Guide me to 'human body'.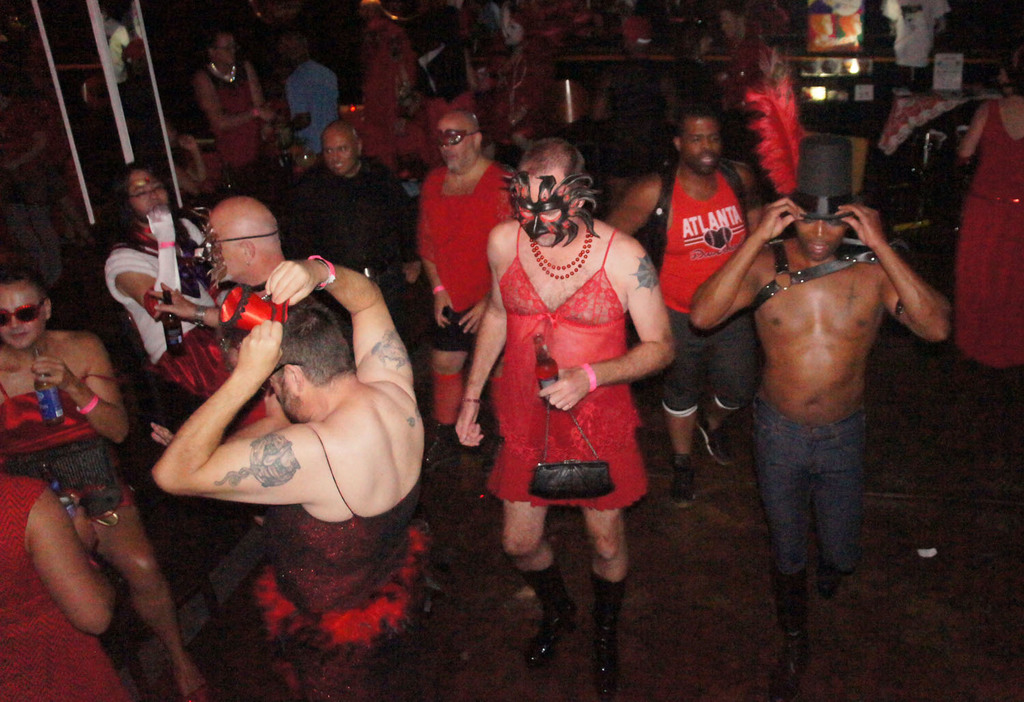
Guidance: region(709, 29, 767, 138).
